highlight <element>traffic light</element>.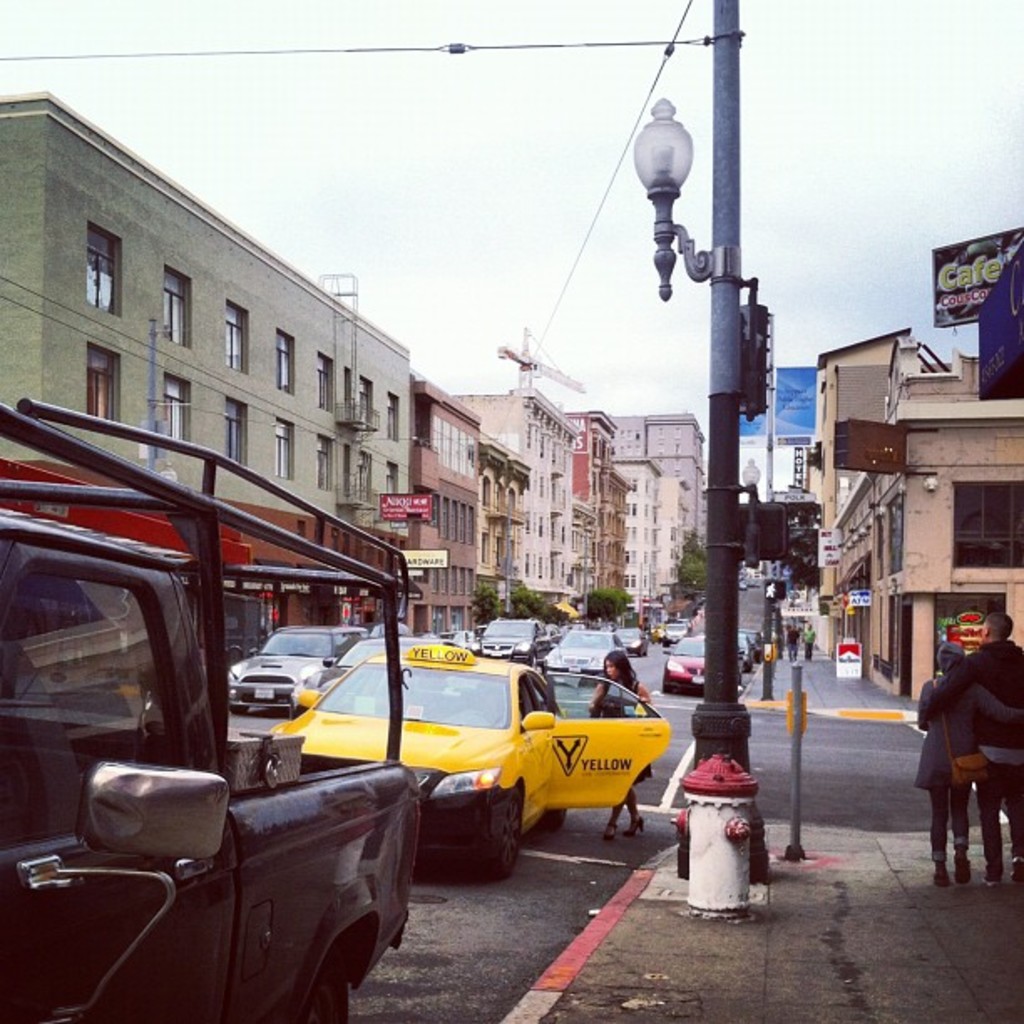
Highlighted region: region(786, 683, 808, 735).
